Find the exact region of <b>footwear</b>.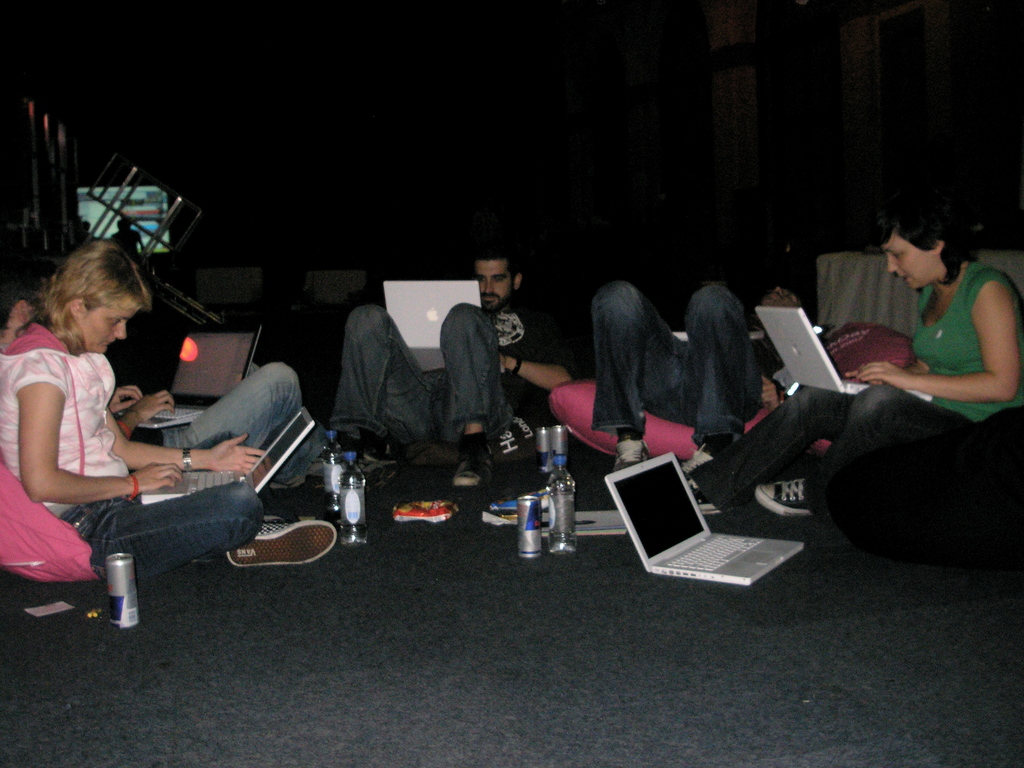
Exact region: crop(685, 484, 719, 516).
